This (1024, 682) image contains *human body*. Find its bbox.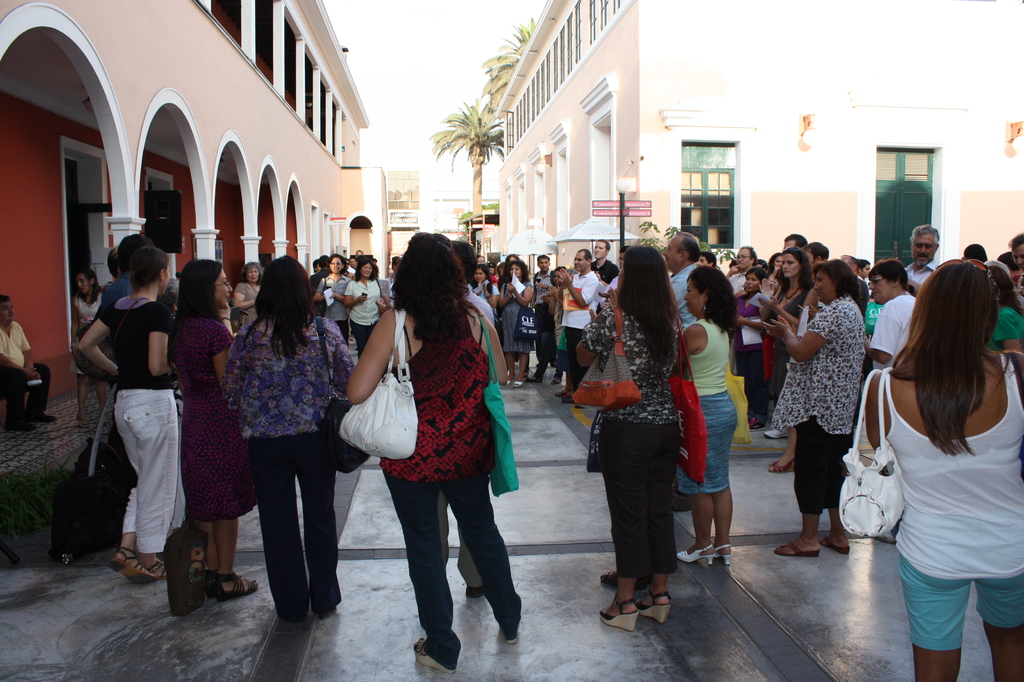
crop(236, 260, 263, 338).
